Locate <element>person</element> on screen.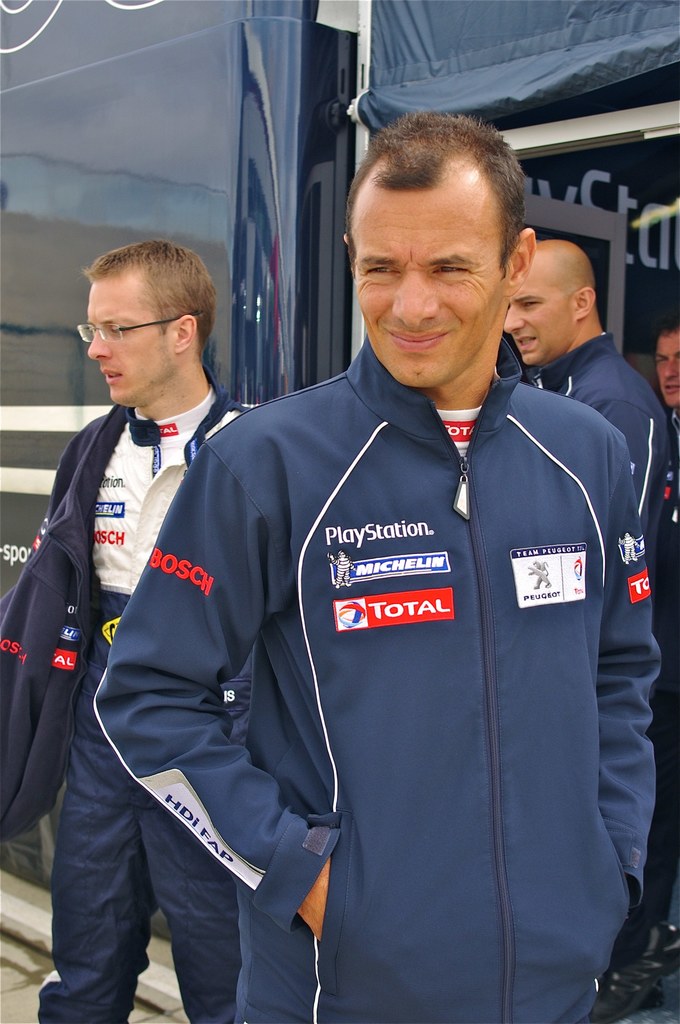
On screen at {"x1": 490, "y1": 228, "x2": 679, "y2": 1023}.
